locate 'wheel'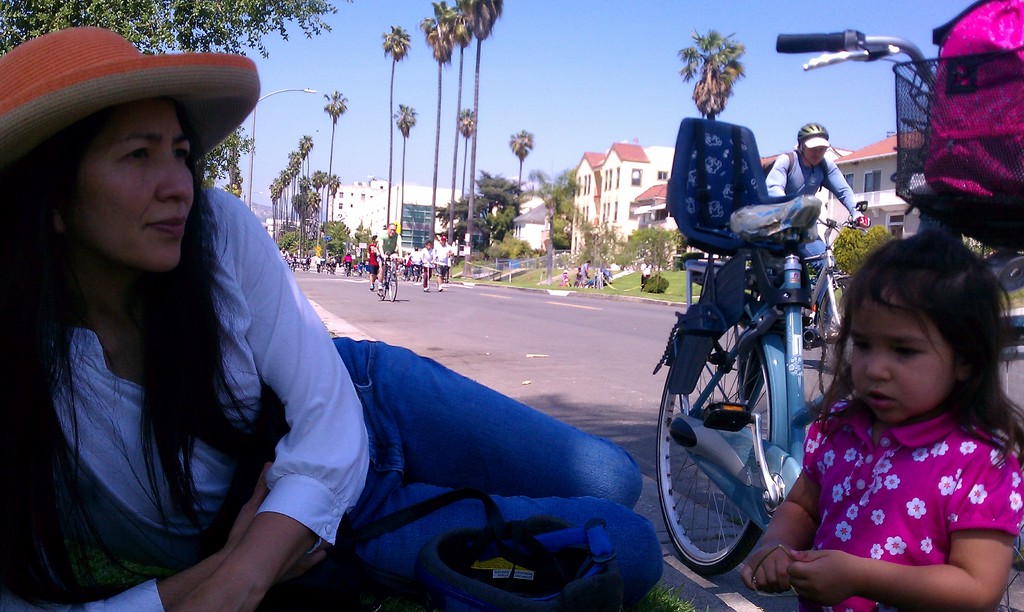
x1=388 y1=273 x2=399 y2=302
